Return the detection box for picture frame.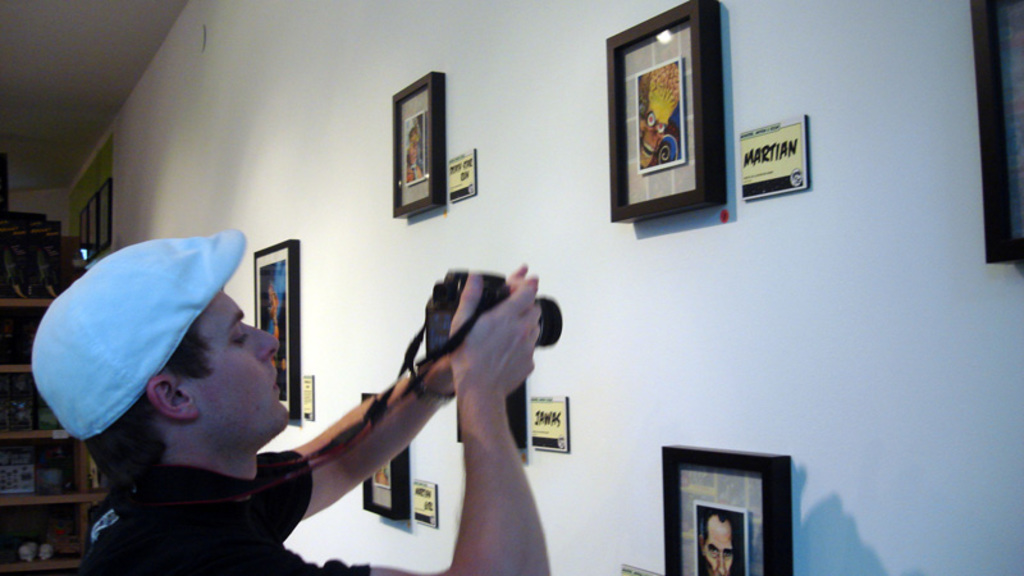
crop(602, 9, 739, 223).
